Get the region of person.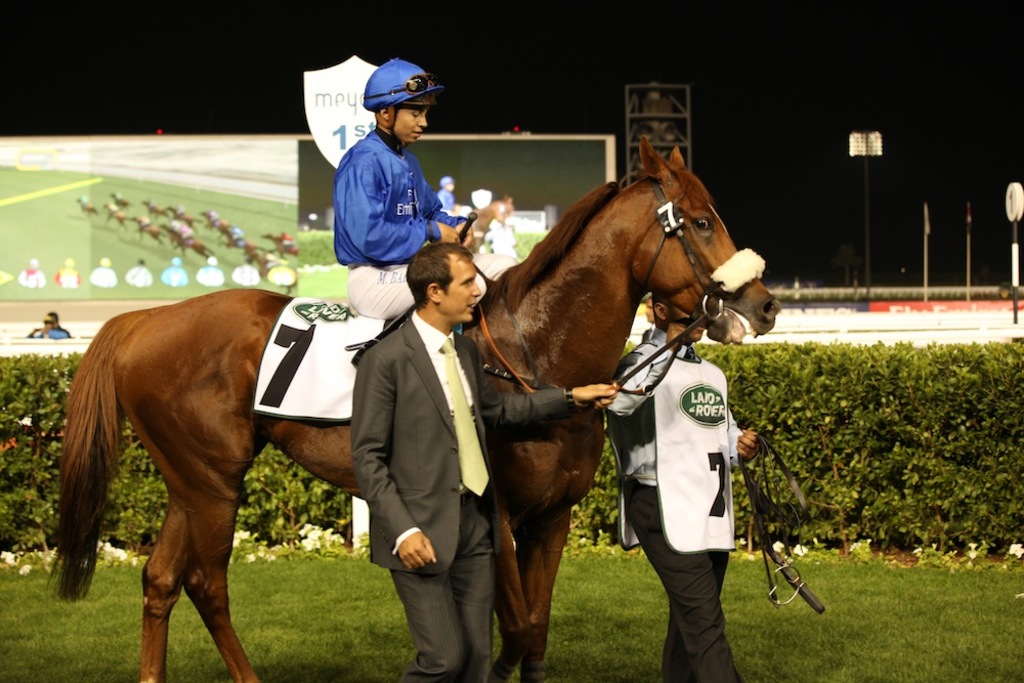
detection(607, 293, 762, 682).
